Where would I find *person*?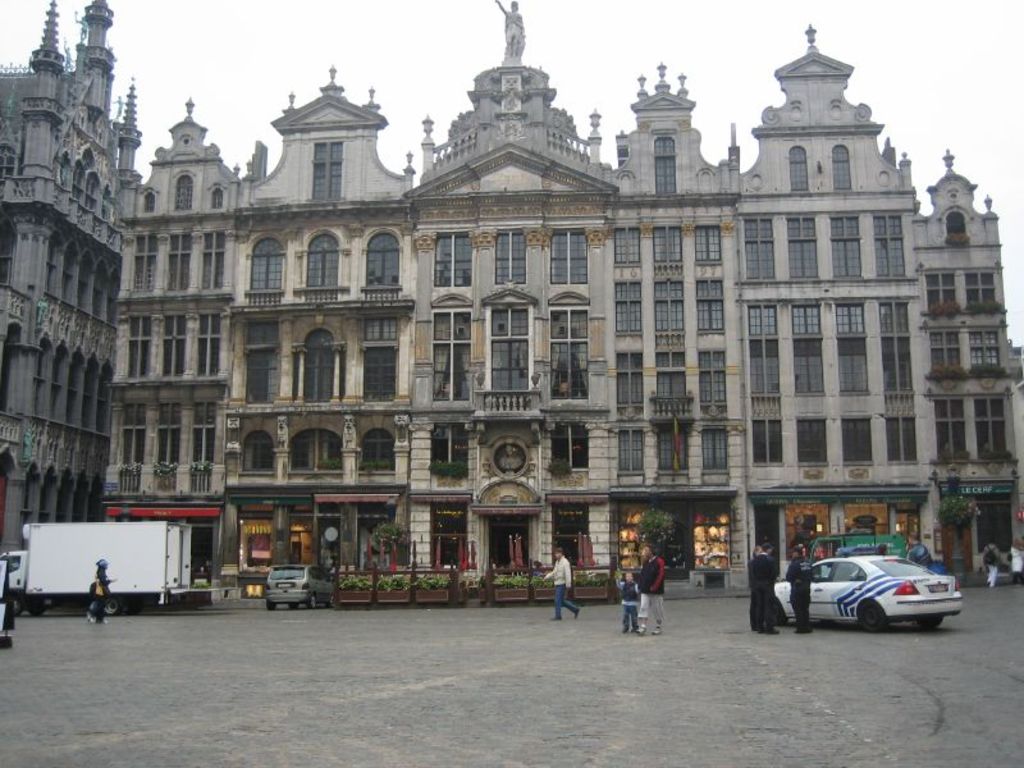
At region(613, 568, 637, 635).
